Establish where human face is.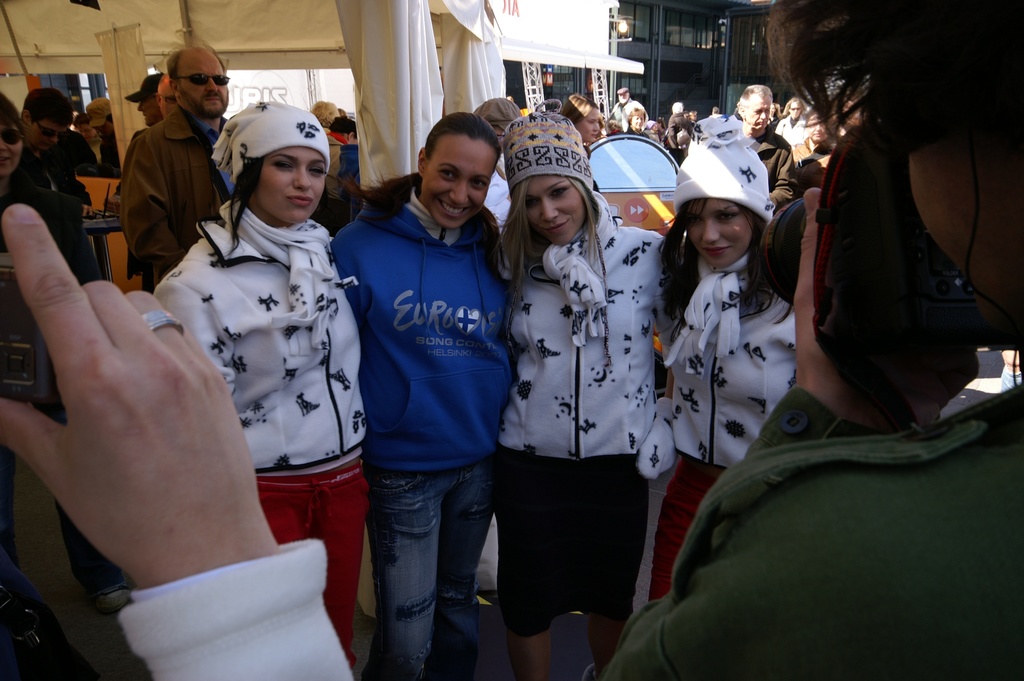
Established at (652,124,659,132).
